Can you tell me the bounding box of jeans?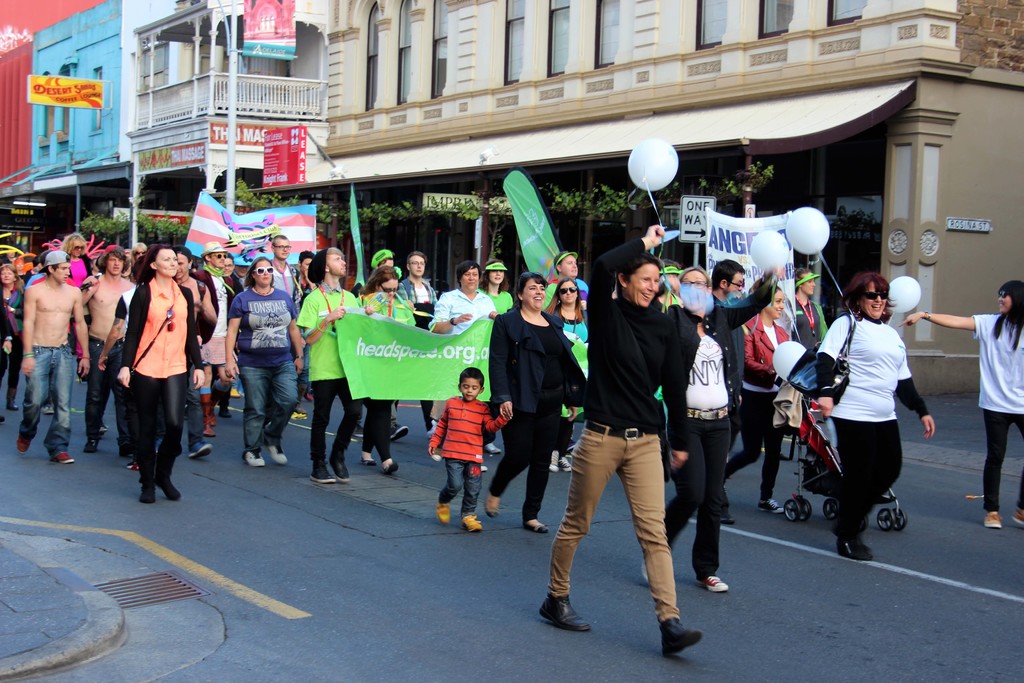
crop(181, 365, 197, 459).
